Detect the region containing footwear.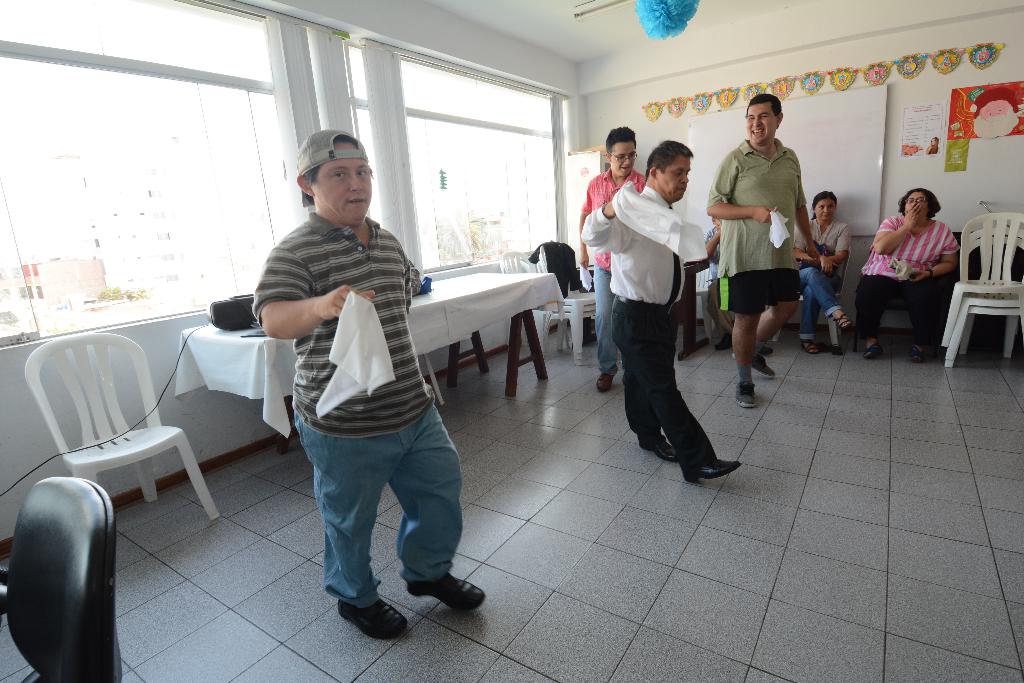
BBox(337, 599, 410, 643).
